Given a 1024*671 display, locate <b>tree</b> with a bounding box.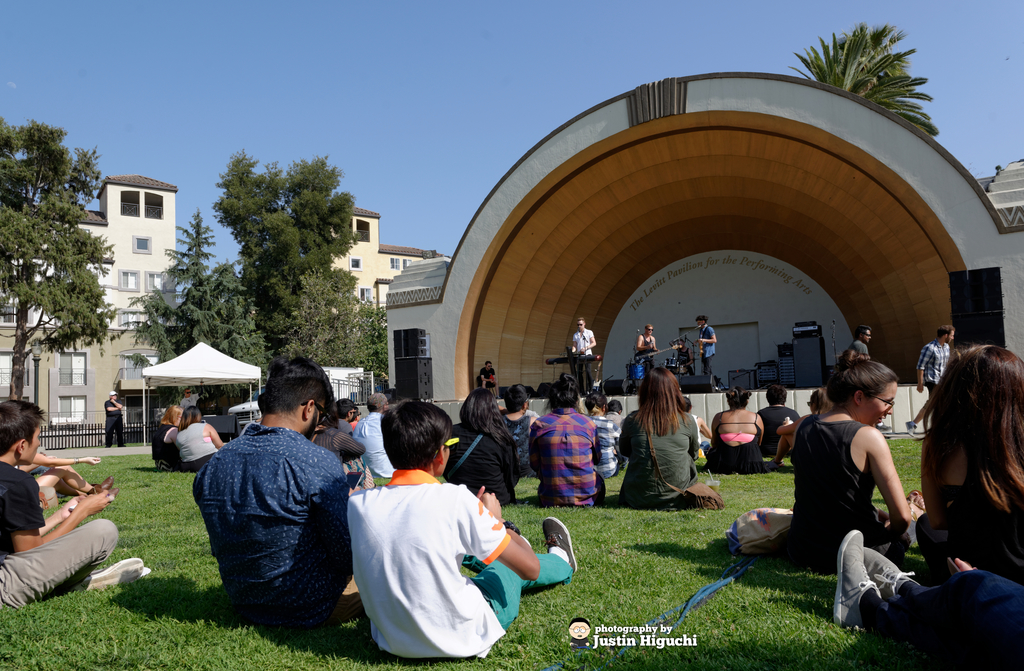
Located: box=[125, 200, 227, 367].
